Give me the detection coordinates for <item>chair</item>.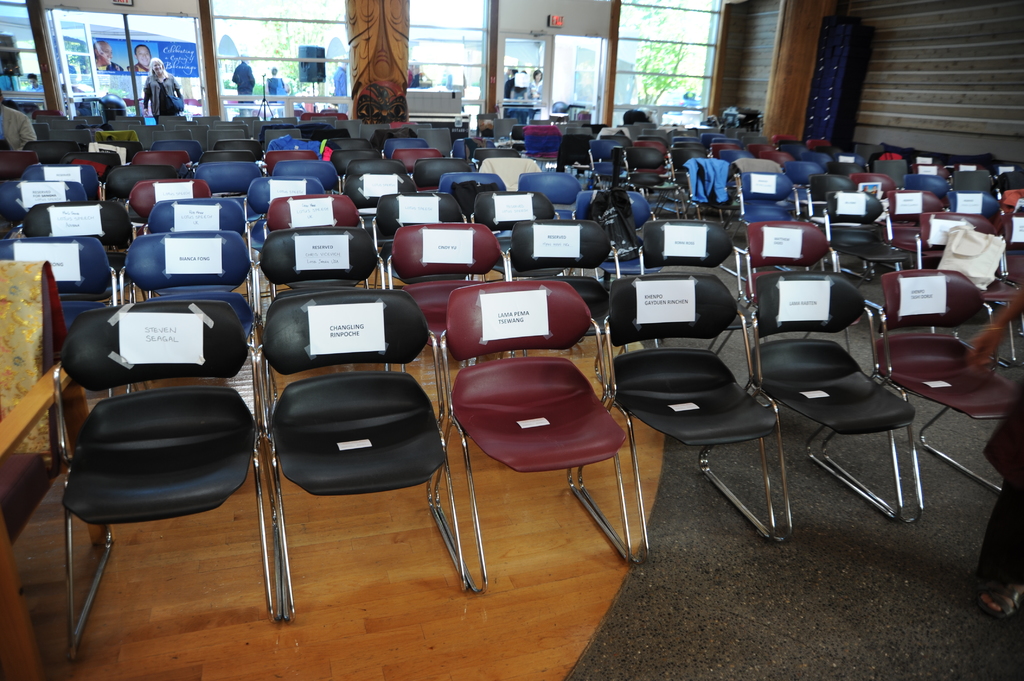
821/188/890/282.
